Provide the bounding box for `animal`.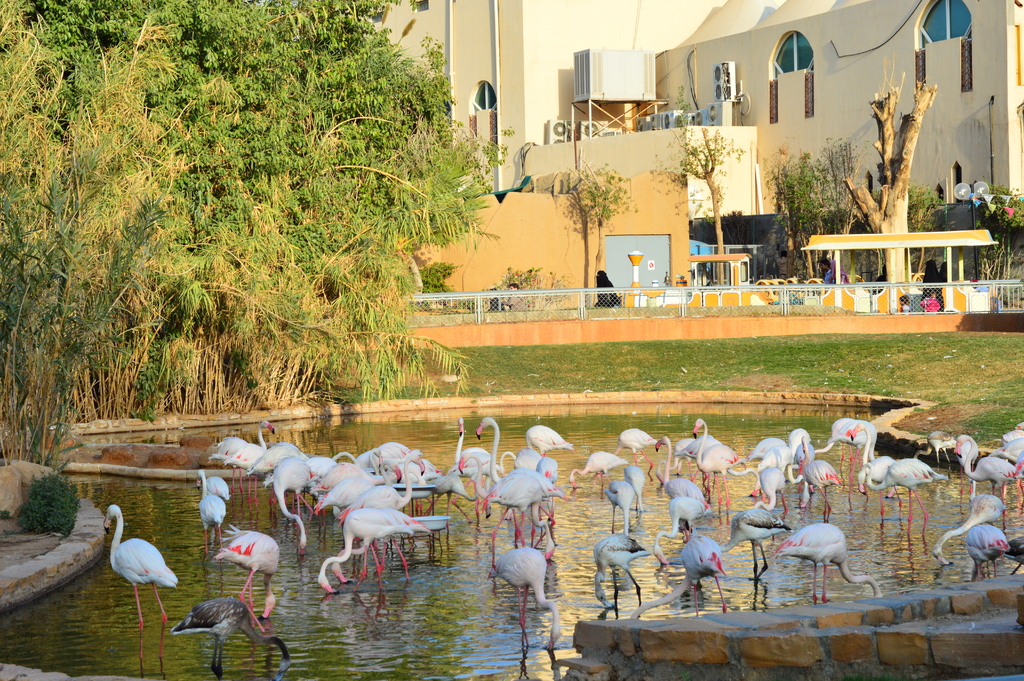
x1=774 y1=523 x2=884 y2=611.
